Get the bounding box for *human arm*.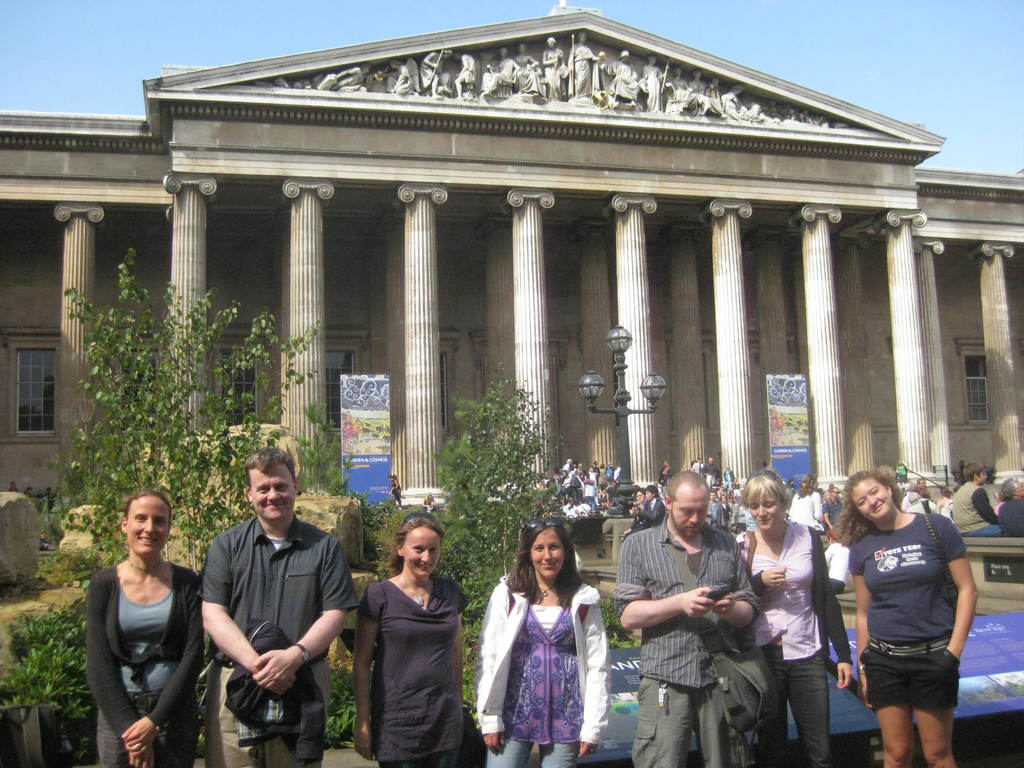
l=248, t=537, r=354, b=694.
